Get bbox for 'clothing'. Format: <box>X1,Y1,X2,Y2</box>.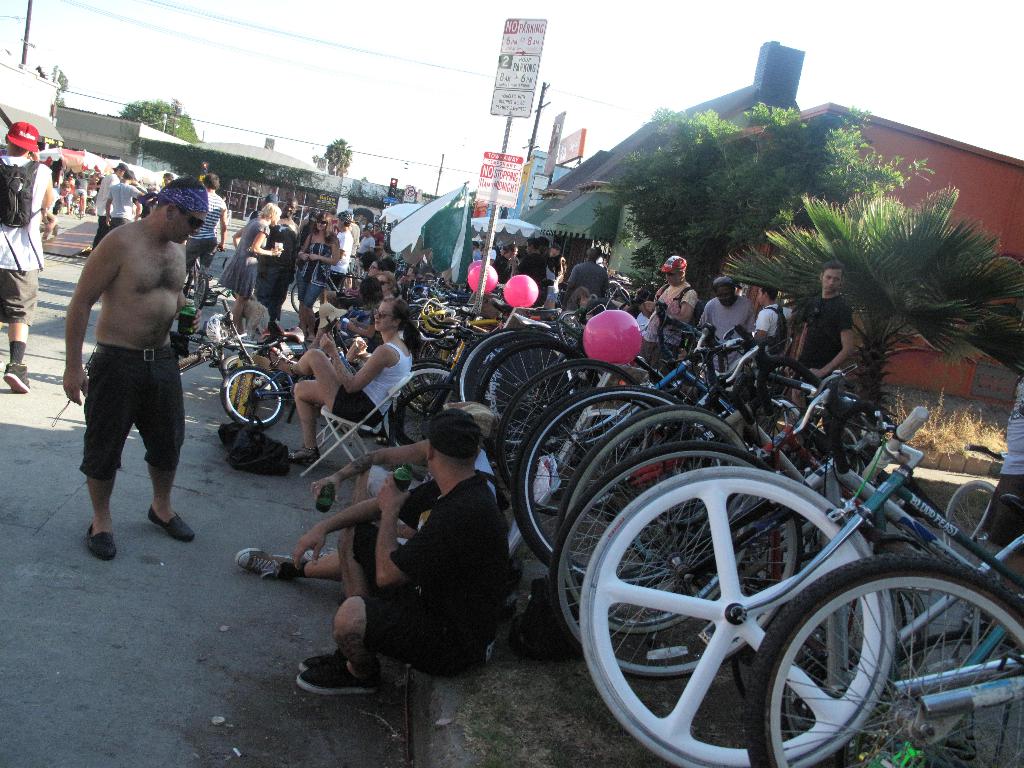
<box>255,223,293,322</box>.
